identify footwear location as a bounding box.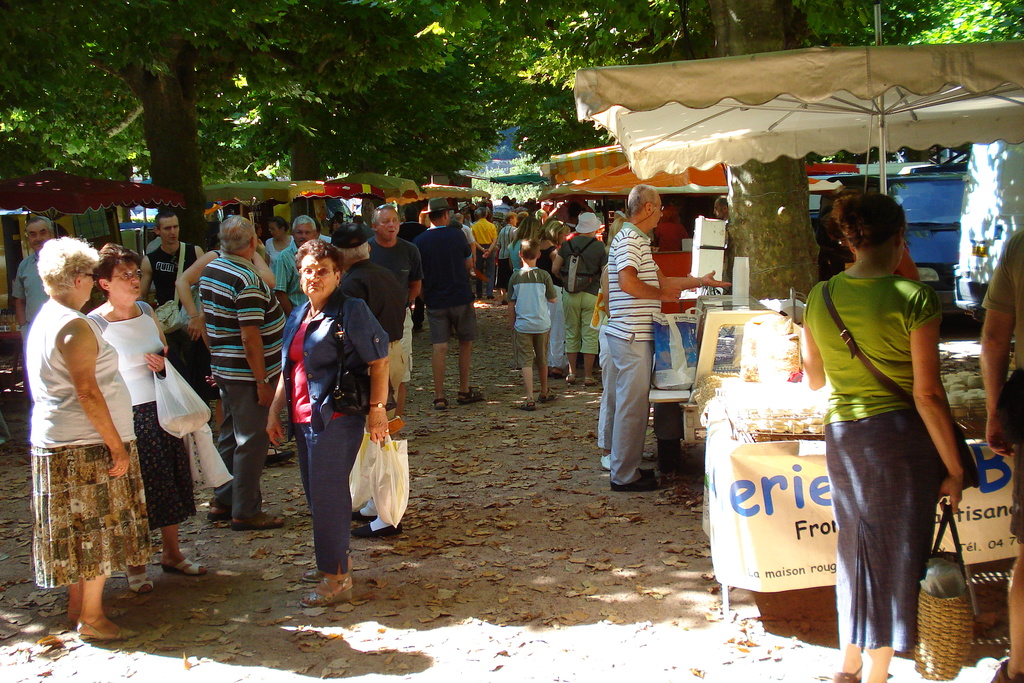
[left=350, top=507, right=376, bottom=522].
